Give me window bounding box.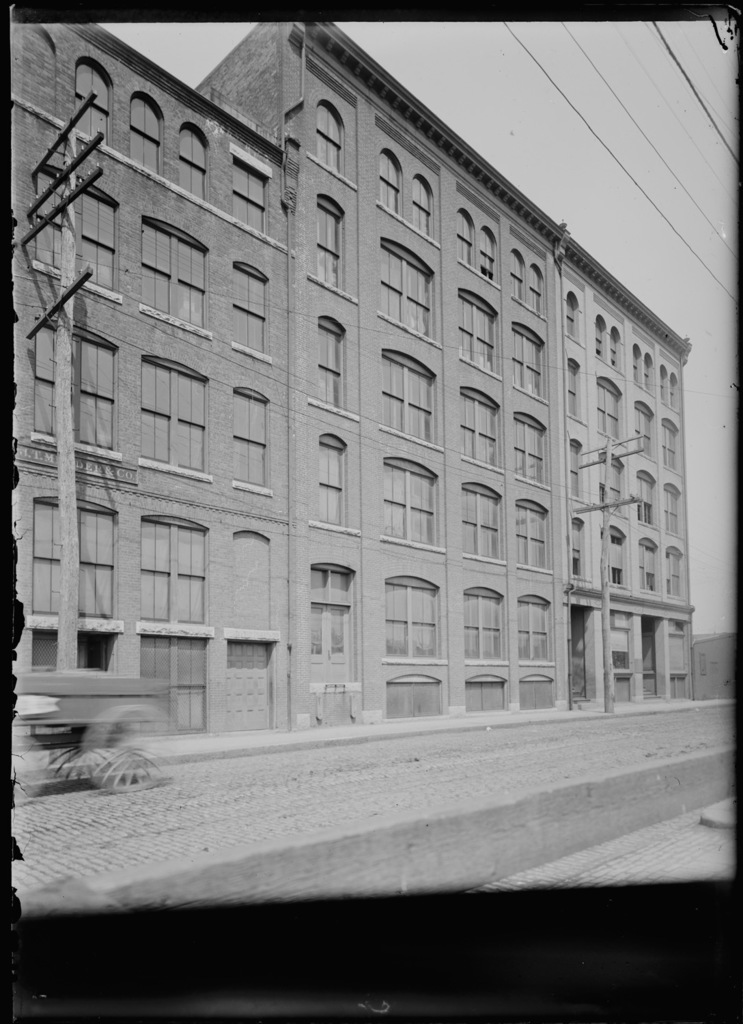
124, 93, 158, 171.
